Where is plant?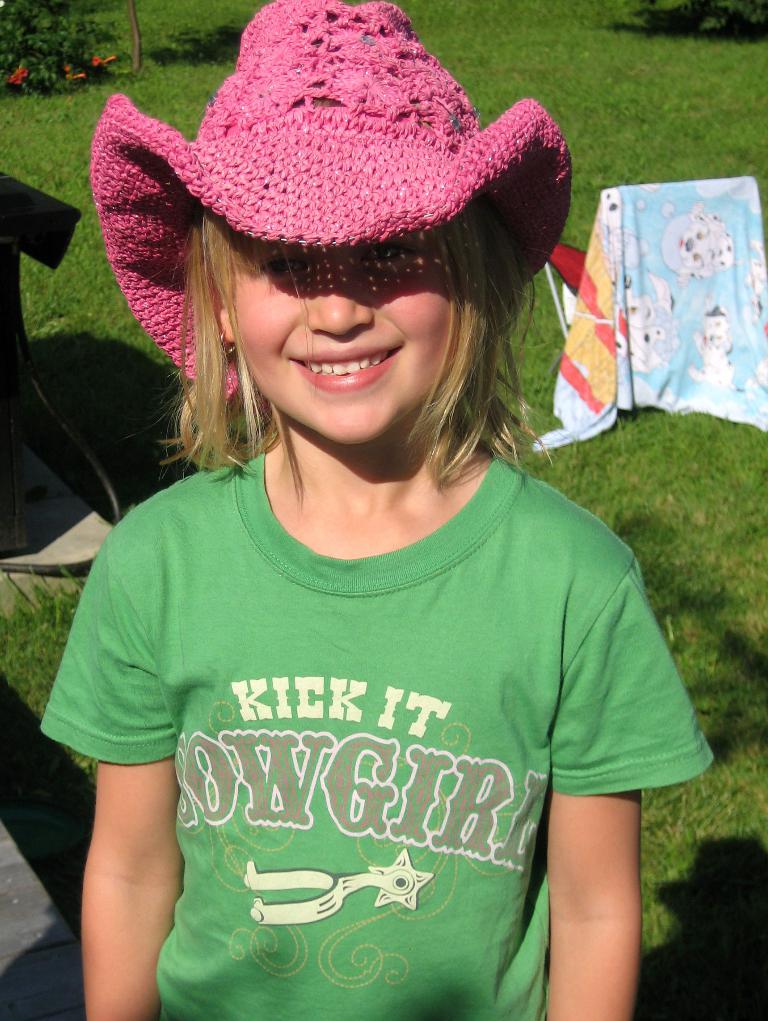
[624, 0, 767, 39].
